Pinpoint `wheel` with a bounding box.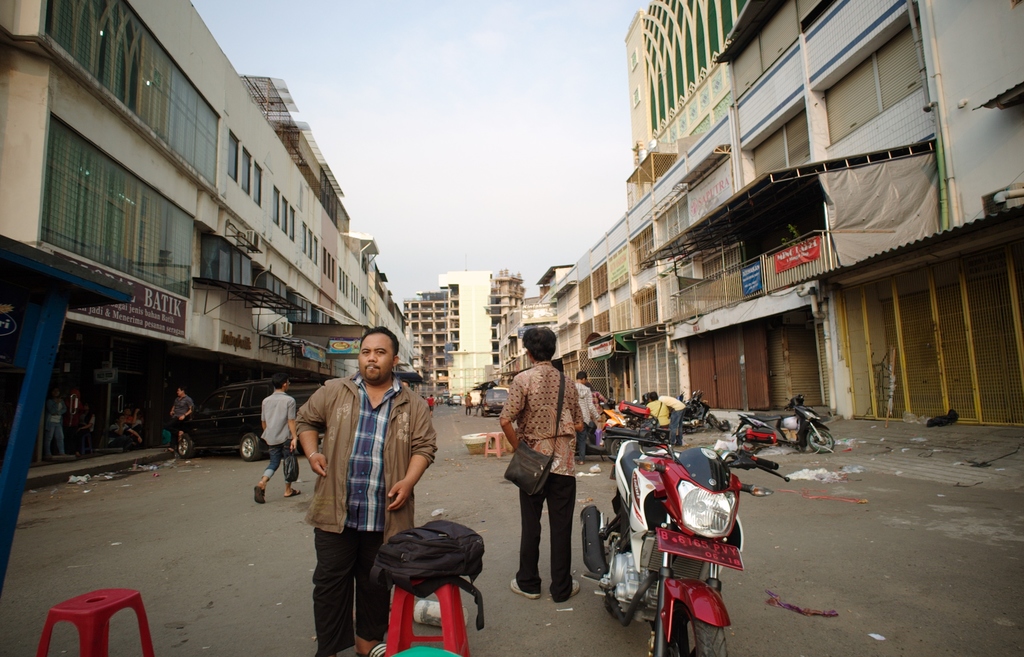
(806, 428, 833, 453).
